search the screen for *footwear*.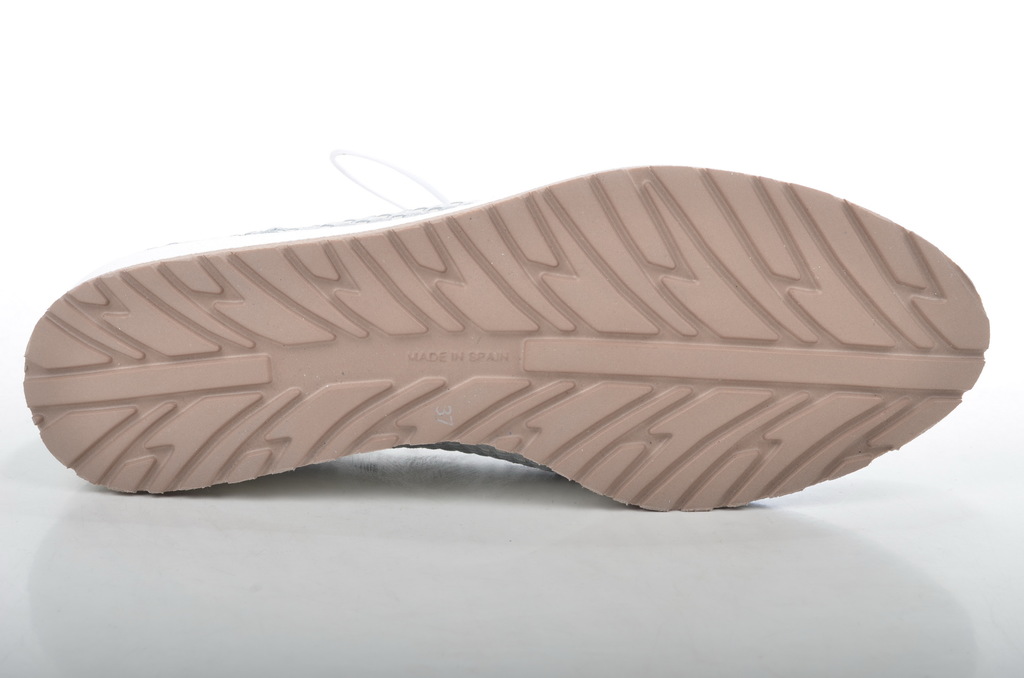
Found at <box>56,163,1023,517</box>.
